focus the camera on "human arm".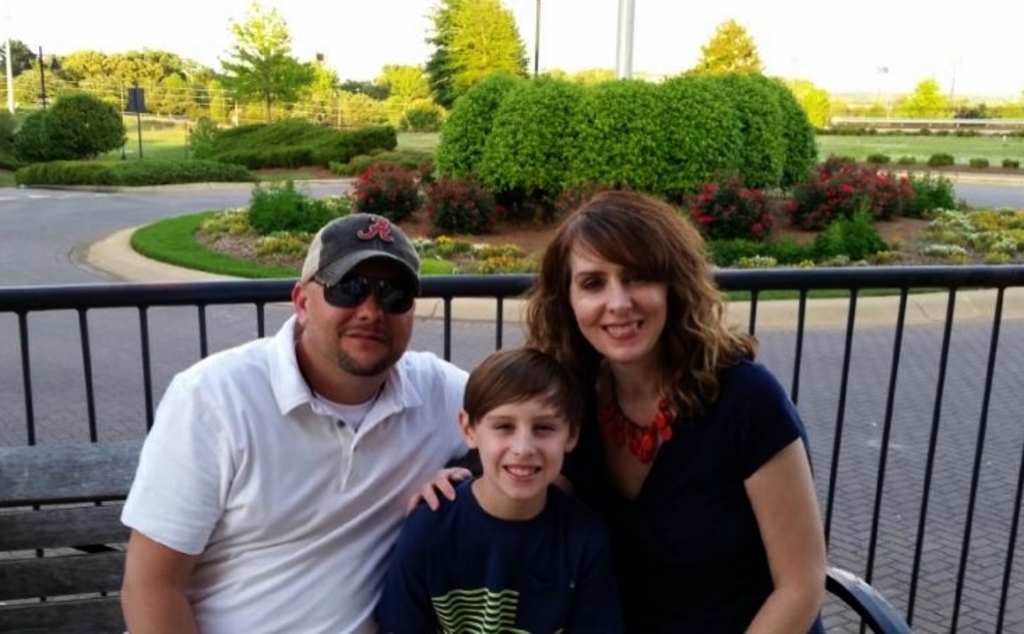
Focus region: {"x1": 433, "y1": 360, "x2": 489, "y2": 476}.
